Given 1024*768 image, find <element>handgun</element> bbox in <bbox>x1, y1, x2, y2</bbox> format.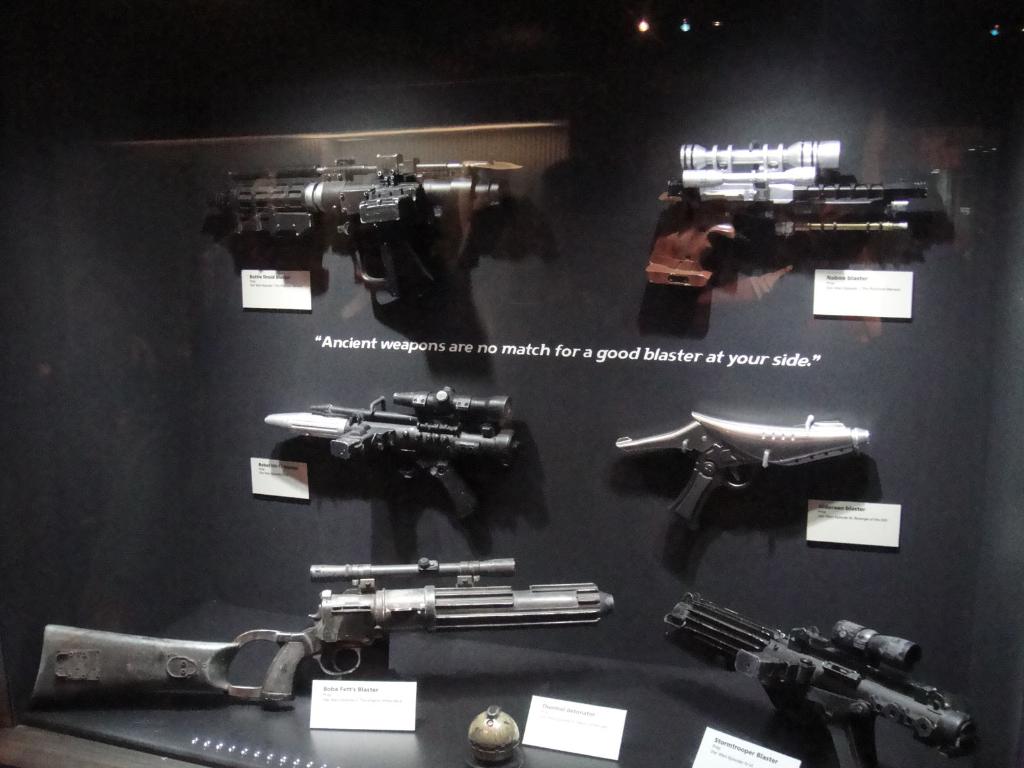
<bbox>662, 586, 982, 767</bbox>.
